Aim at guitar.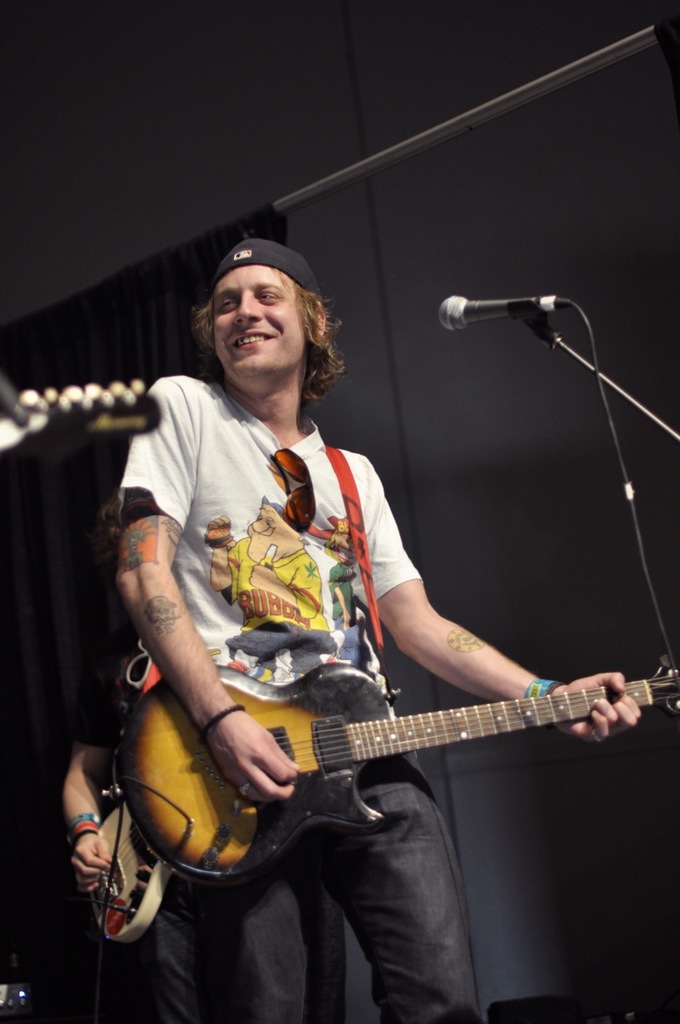
Aimed at bbox(75, 807, 194, 957).
